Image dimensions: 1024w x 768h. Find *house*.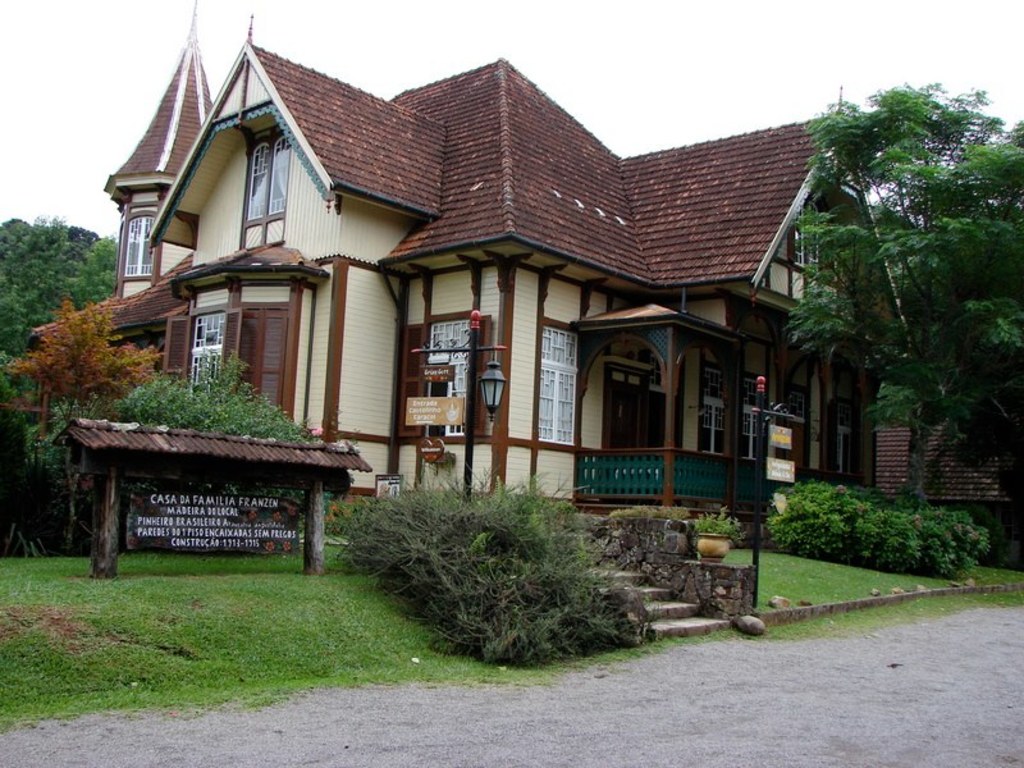
Rect(134, 23, 837, 562).
